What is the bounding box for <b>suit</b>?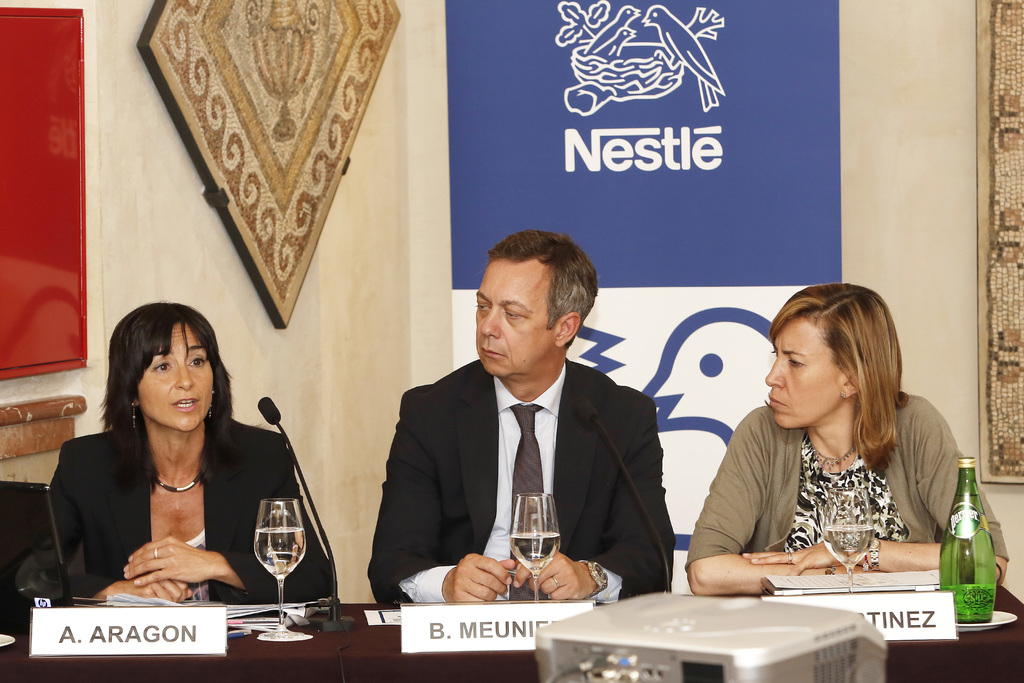
bbox=(379, 338, 657, 588).
